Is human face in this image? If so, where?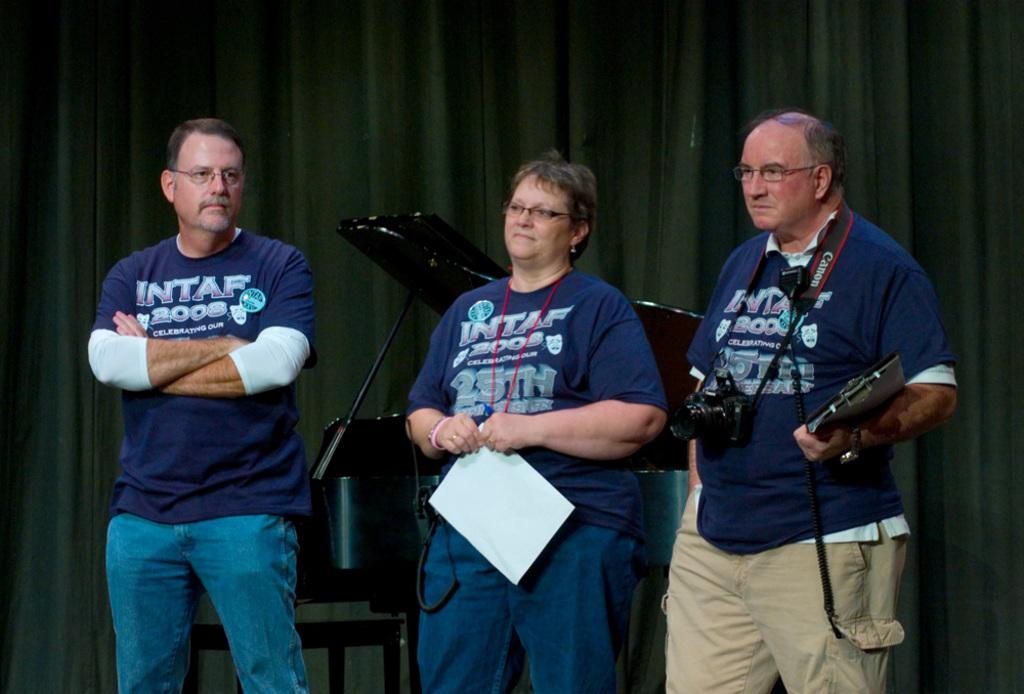
Yes, at bbox=(133, 311, 151, 335).
